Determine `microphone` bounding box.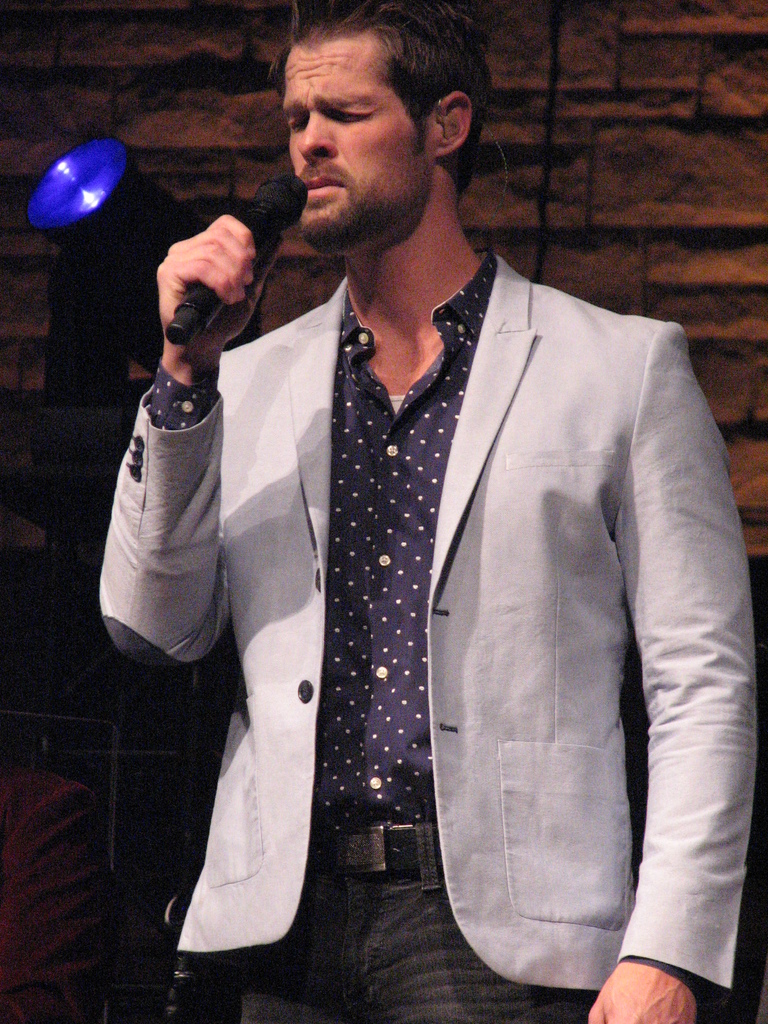
Determined: x1=163, y1=168, x2=312, y2=348.
